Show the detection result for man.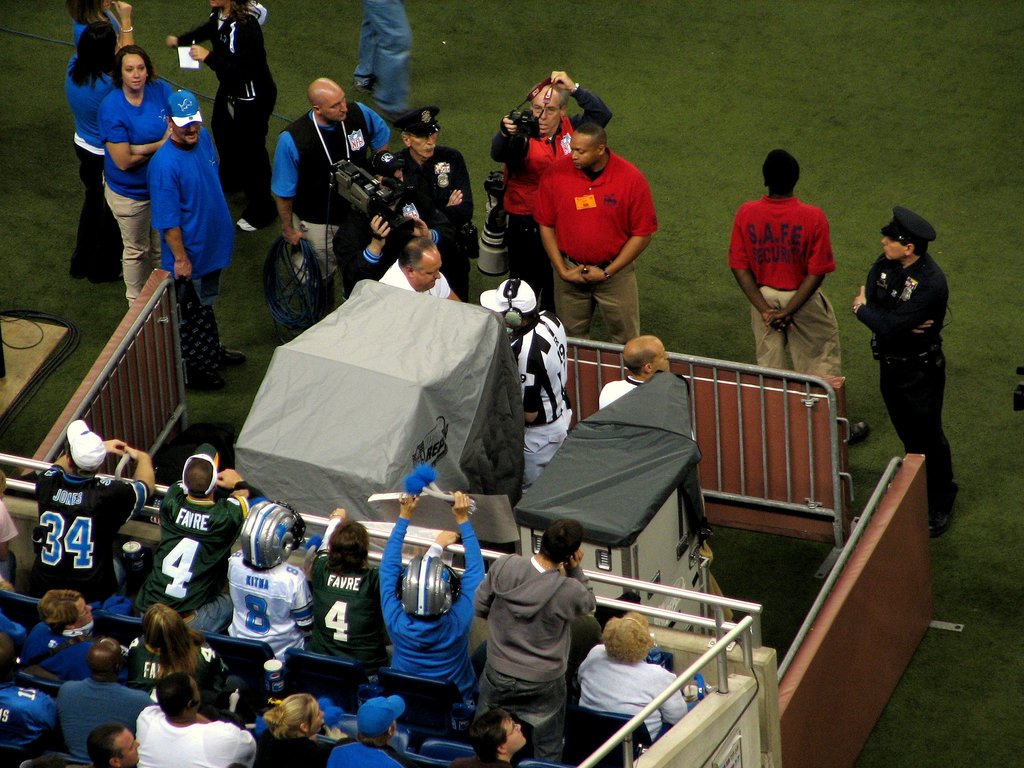
pyautogui.locateOnScreen(273, 77, 390, 317).
